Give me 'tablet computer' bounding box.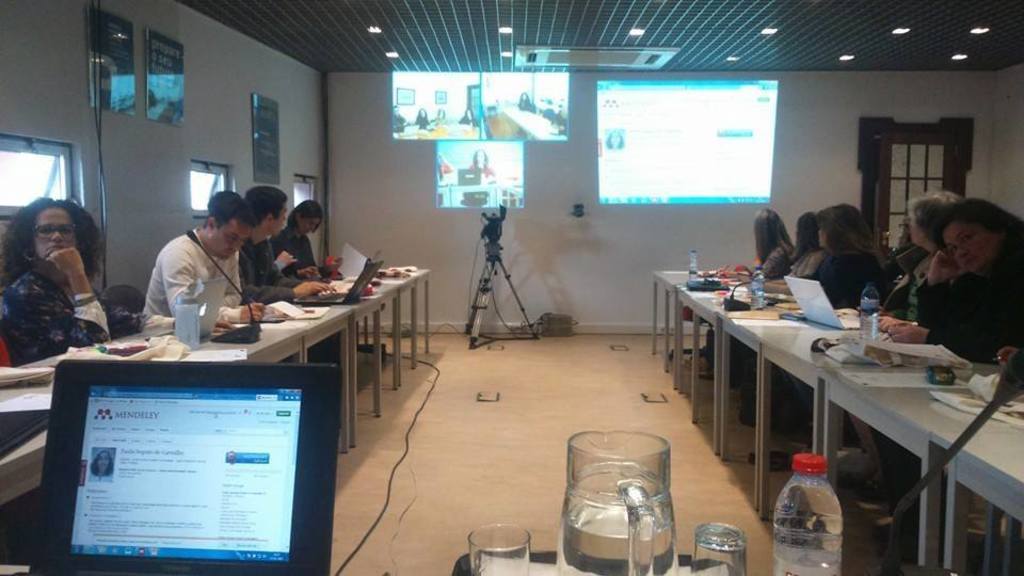
29,357,339,575.
